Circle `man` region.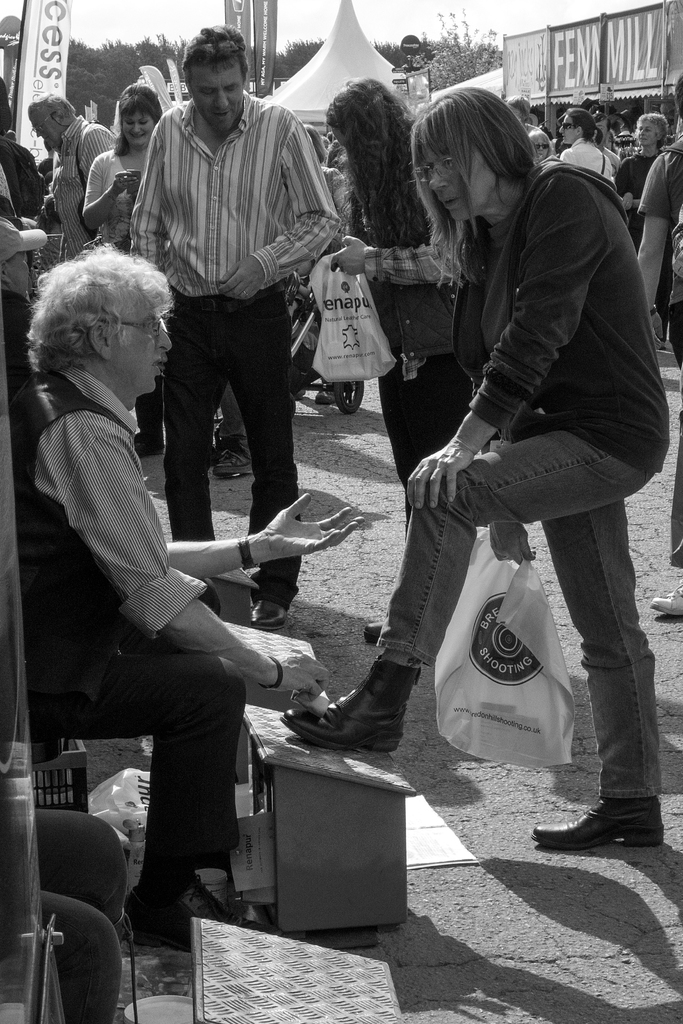
Region: (x1=117, y1=44, x2=340, y2=573).
